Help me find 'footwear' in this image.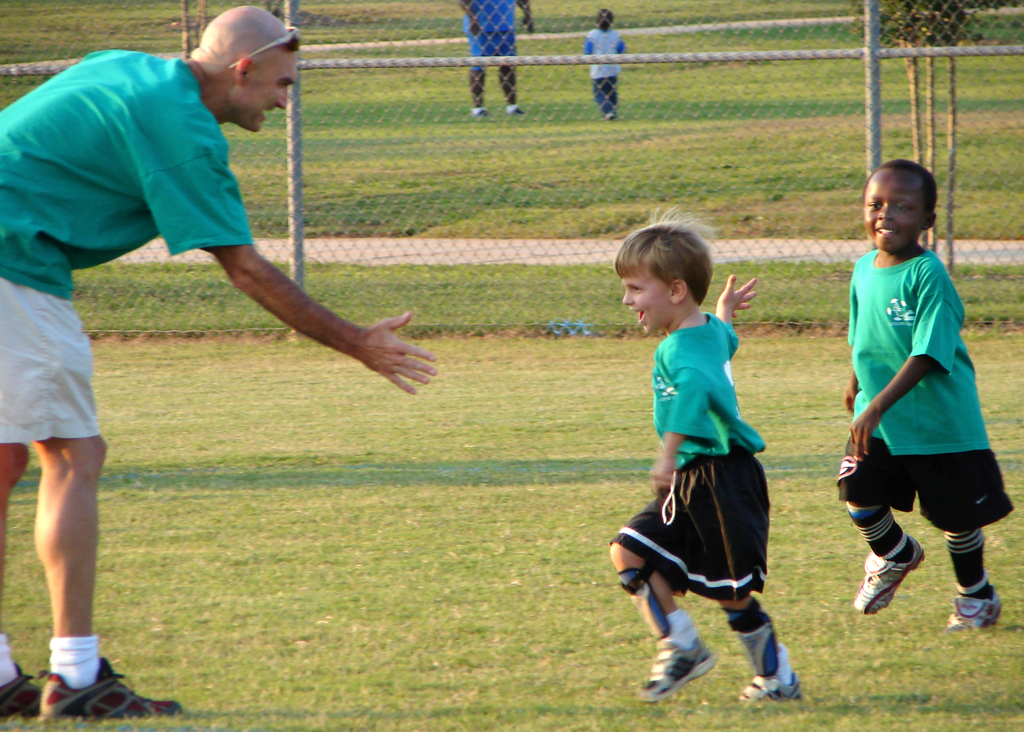
Found it: crop(504, 104, 525, 113).
